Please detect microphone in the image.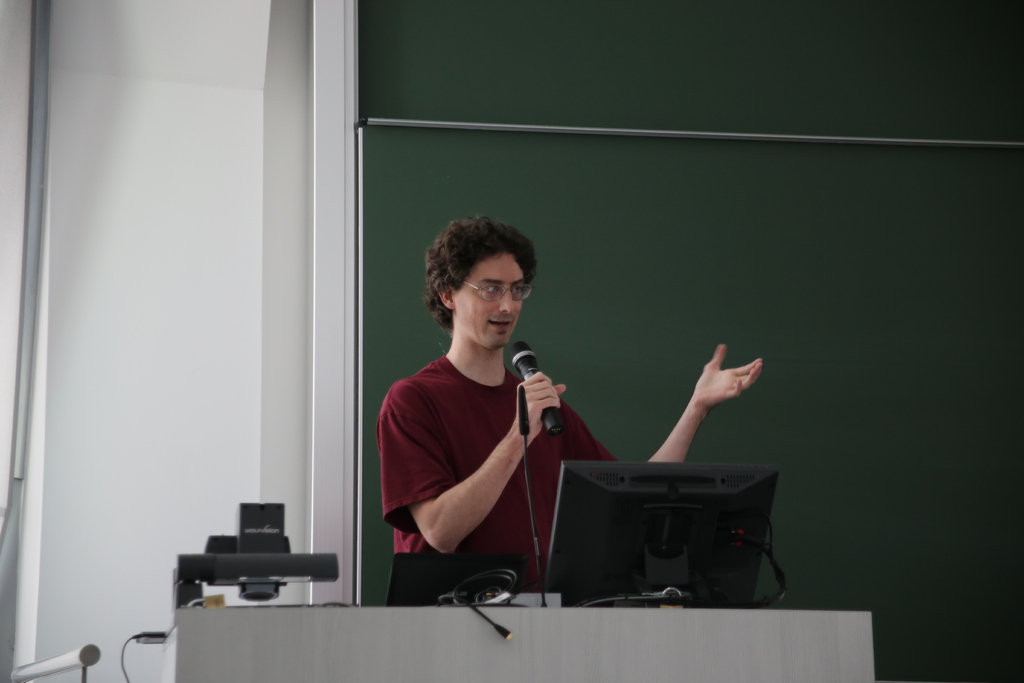
x1=505 y1=334 x2=569 y2=441.
